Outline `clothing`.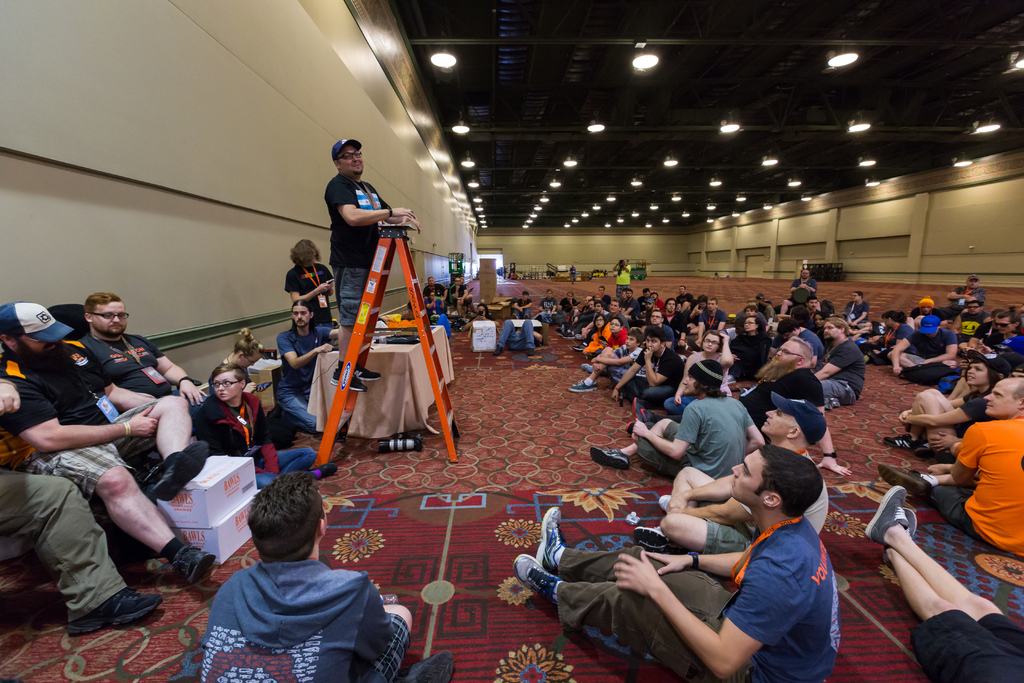
Outline: pyautogui.locateOnScreen(172, 534, 402, 678).
